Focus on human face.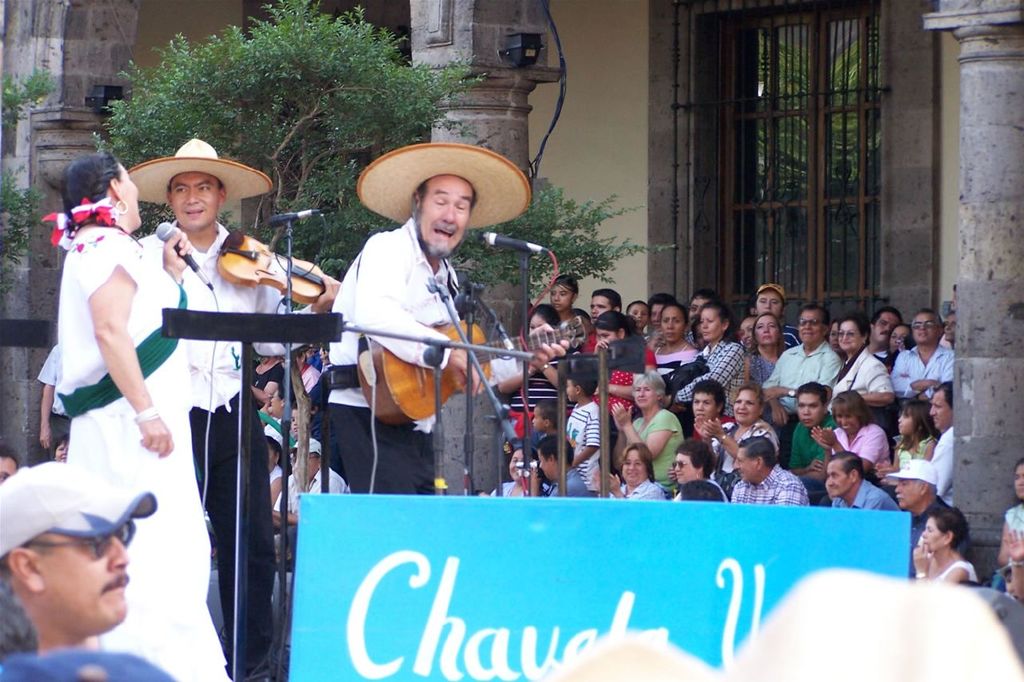
Focused at (x1=733, y1=449, x2=754, y2=478).
